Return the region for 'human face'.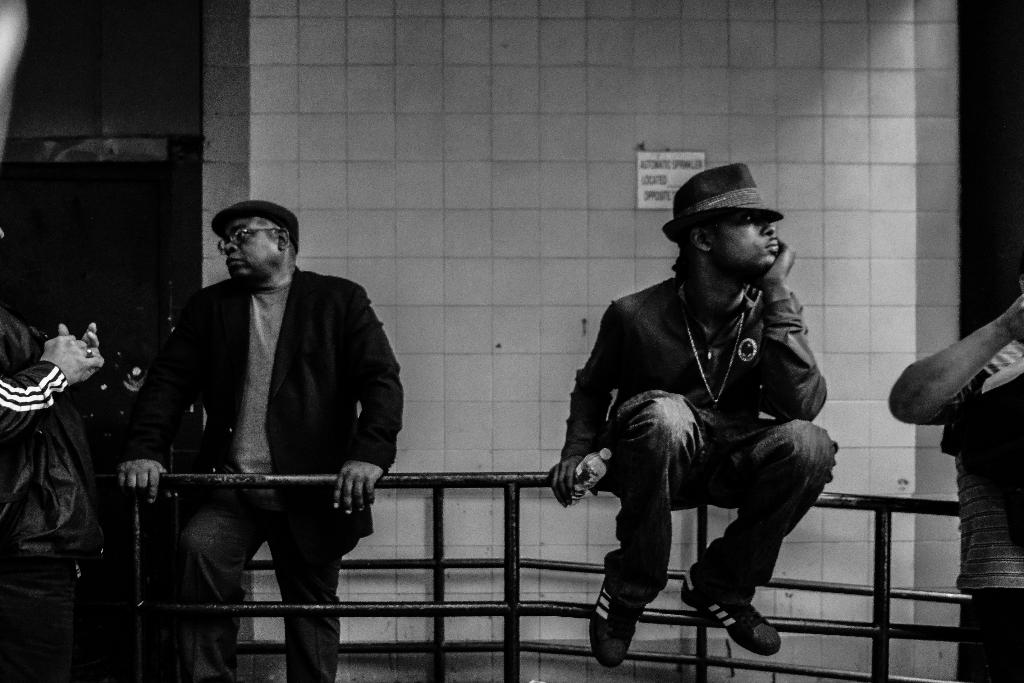
711,210,779,268.
